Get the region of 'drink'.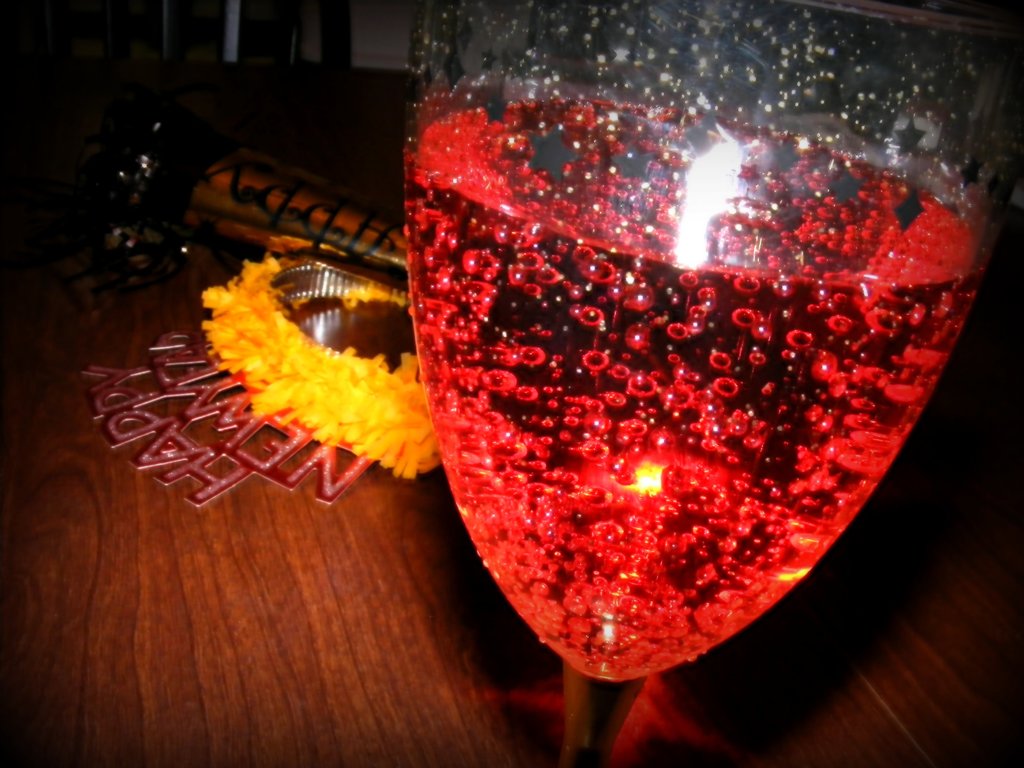
<region>385, 0, 964, 767</region>.
